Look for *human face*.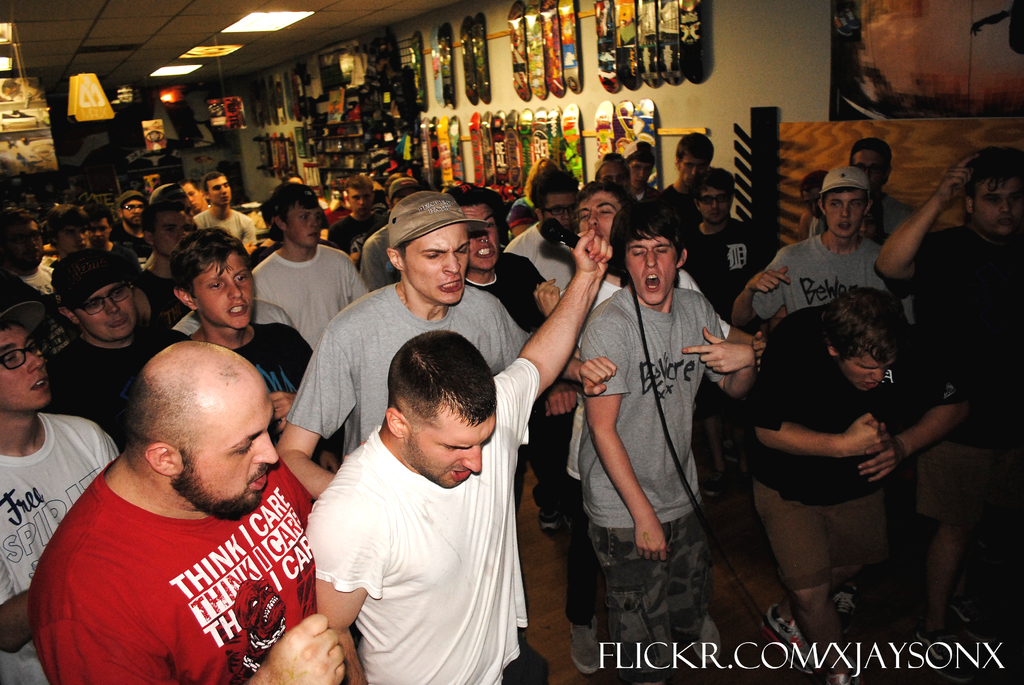
Found: box=[179, 184, 203, 209].
